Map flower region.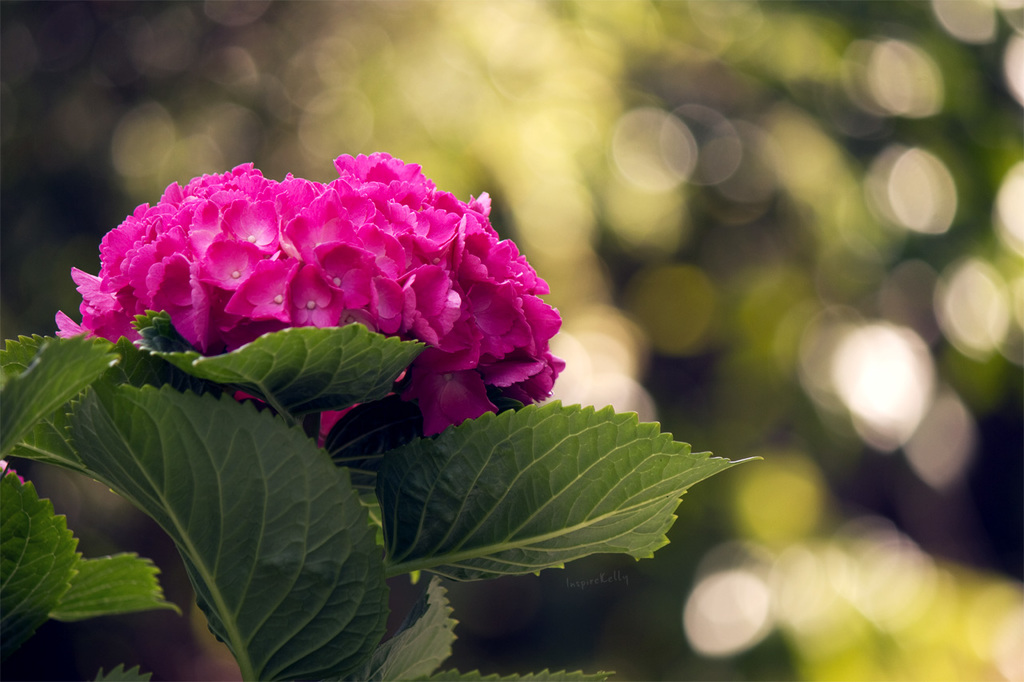
Mapped to l=75, t=135, r=569, b=465.
